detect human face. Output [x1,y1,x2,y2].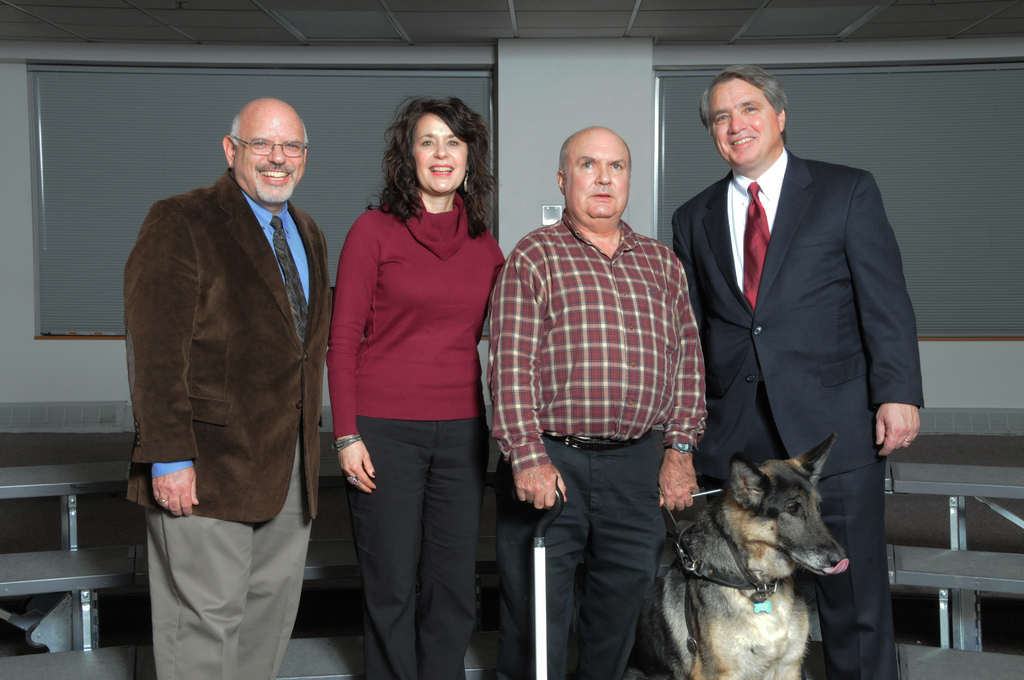
[707,72,785,173].
